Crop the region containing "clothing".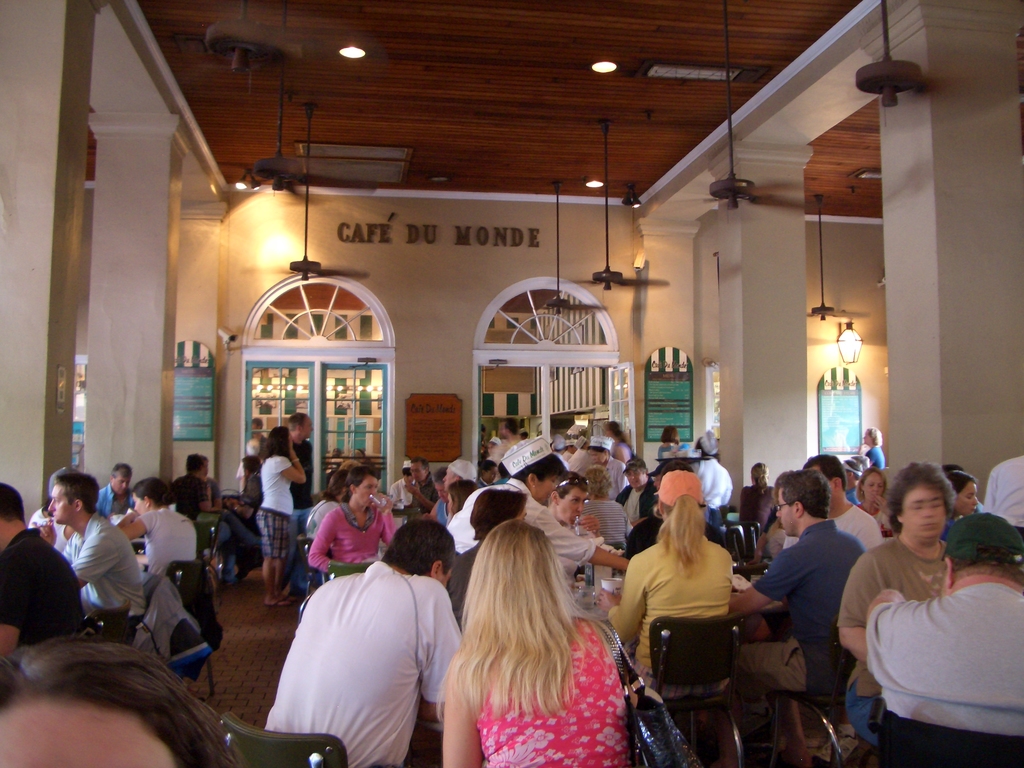
Crop region: <box>694,461,739,514</box>.
